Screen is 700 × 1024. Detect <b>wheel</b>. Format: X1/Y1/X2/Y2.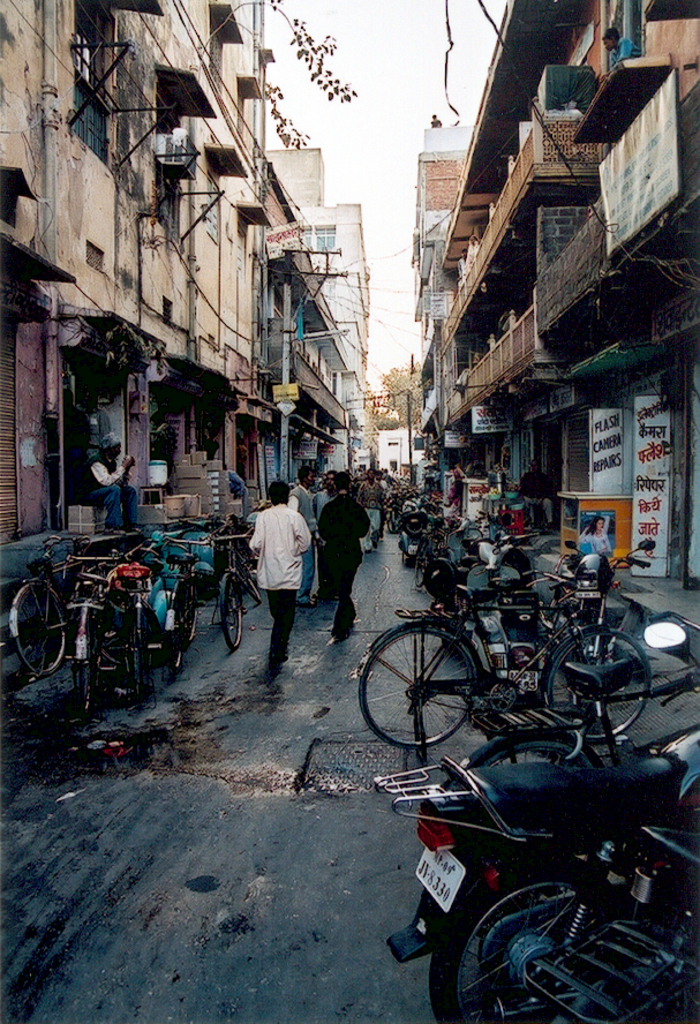
186/580/200/639.
